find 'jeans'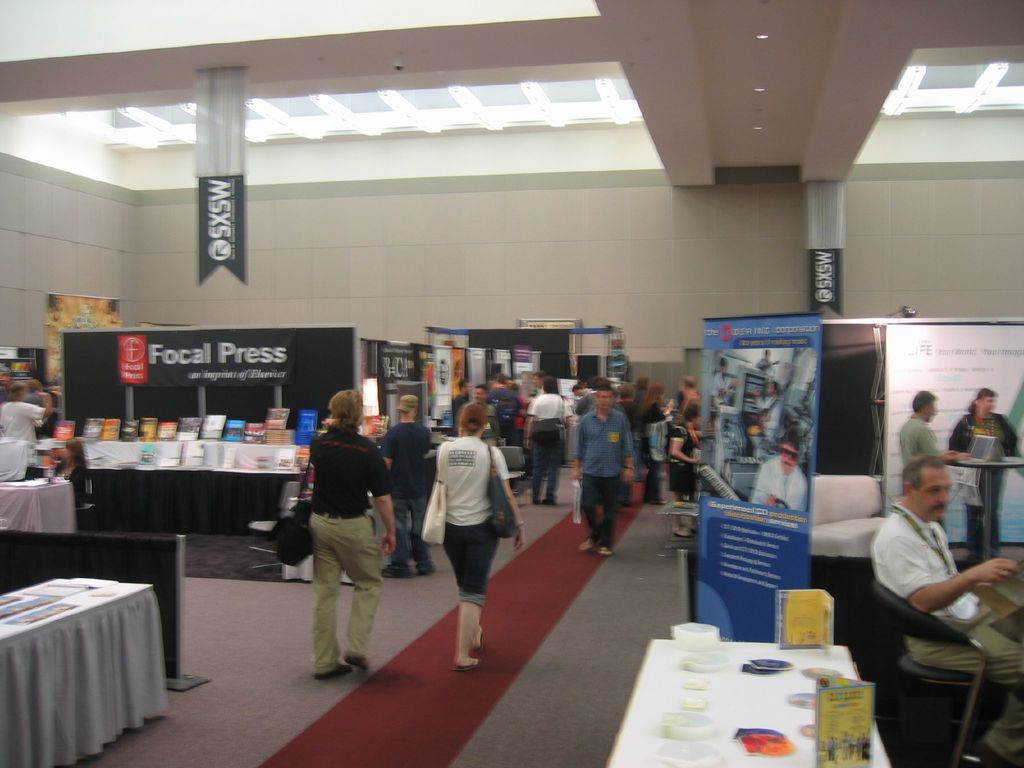
bbox=[568, 413, 632, 487]
